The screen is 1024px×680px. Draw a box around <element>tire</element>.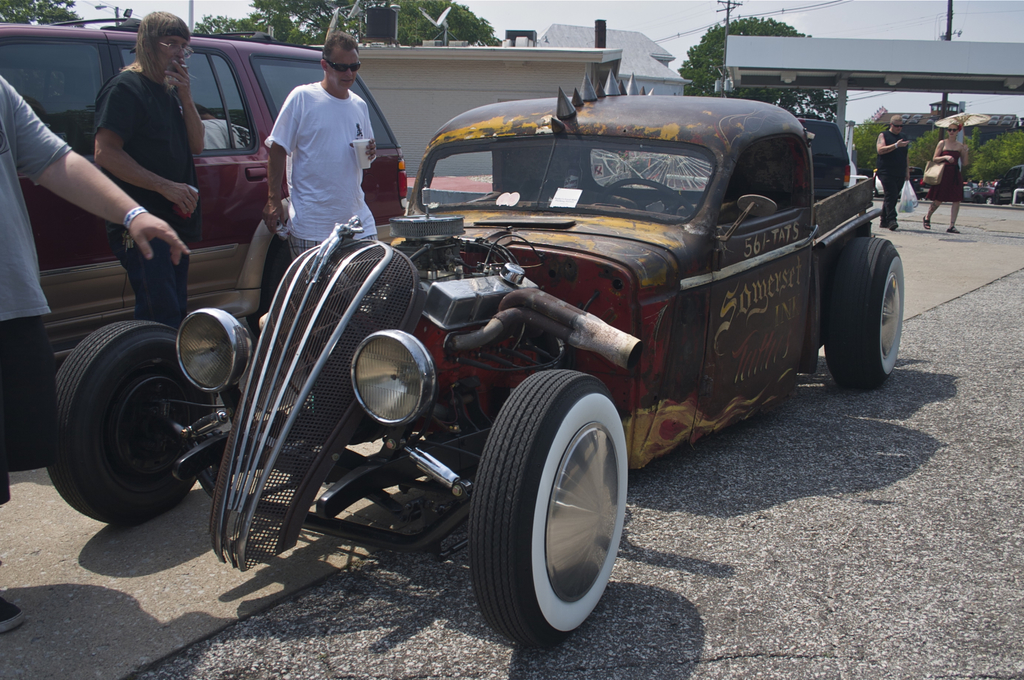
bbox=[465, 365, 630, 640].
